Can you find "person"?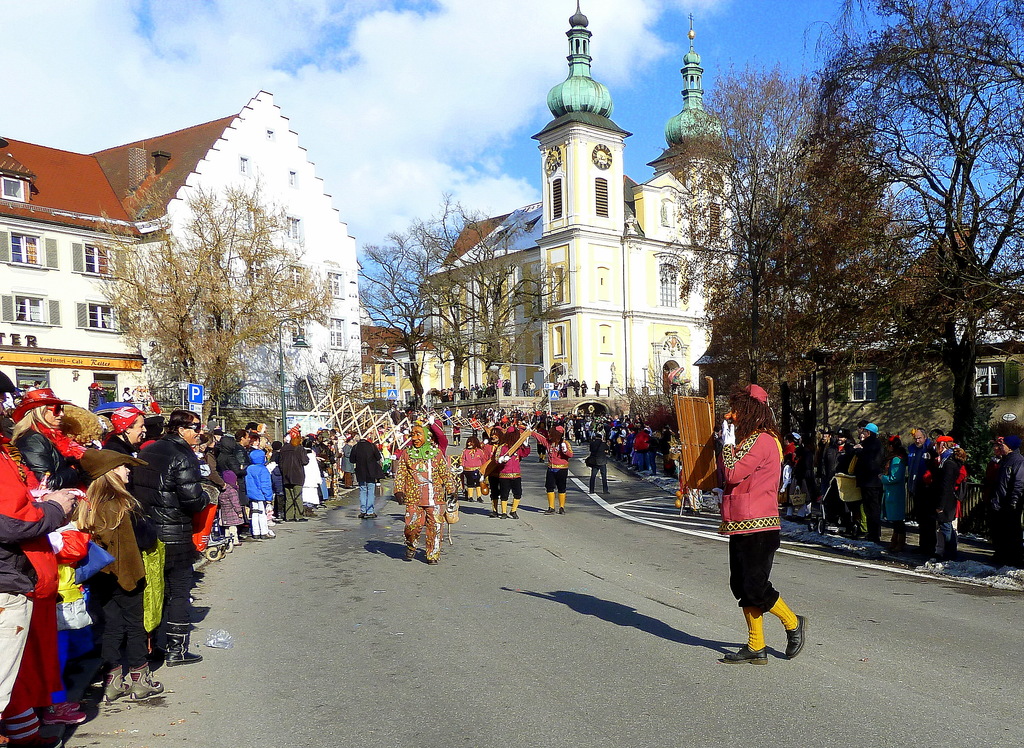
Yes, bounding box: crop(73, 449, 168, 704).
